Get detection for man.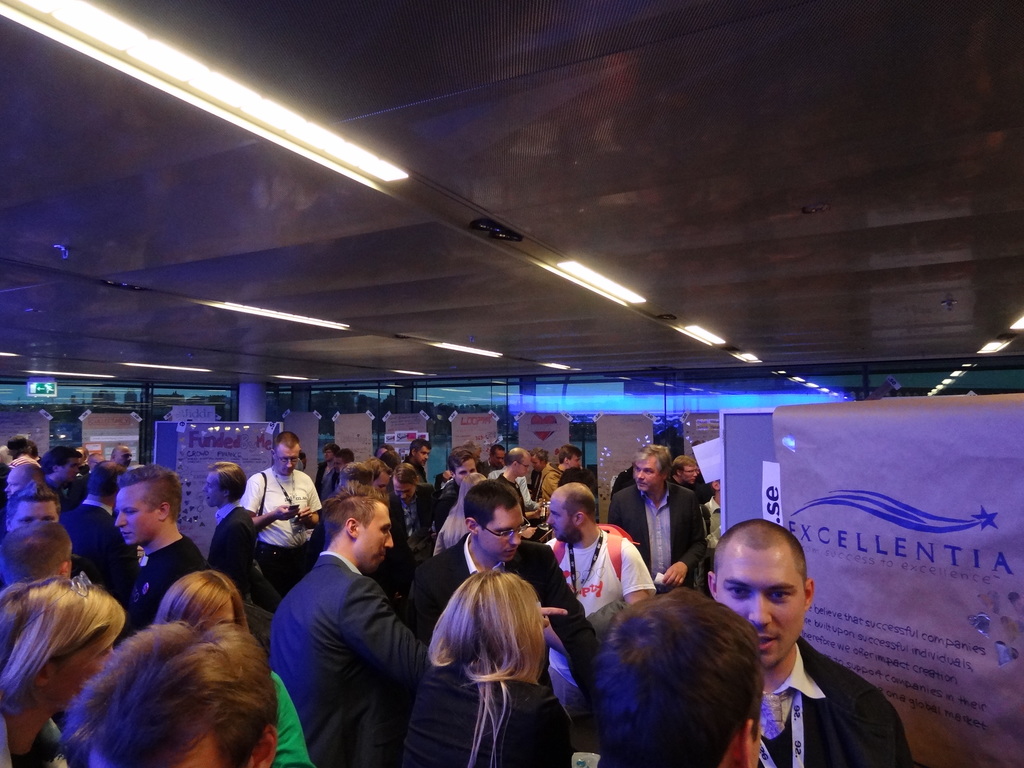
Detection: {"left": 427, "top": 482, "right": 588, "bottom": 698}.
